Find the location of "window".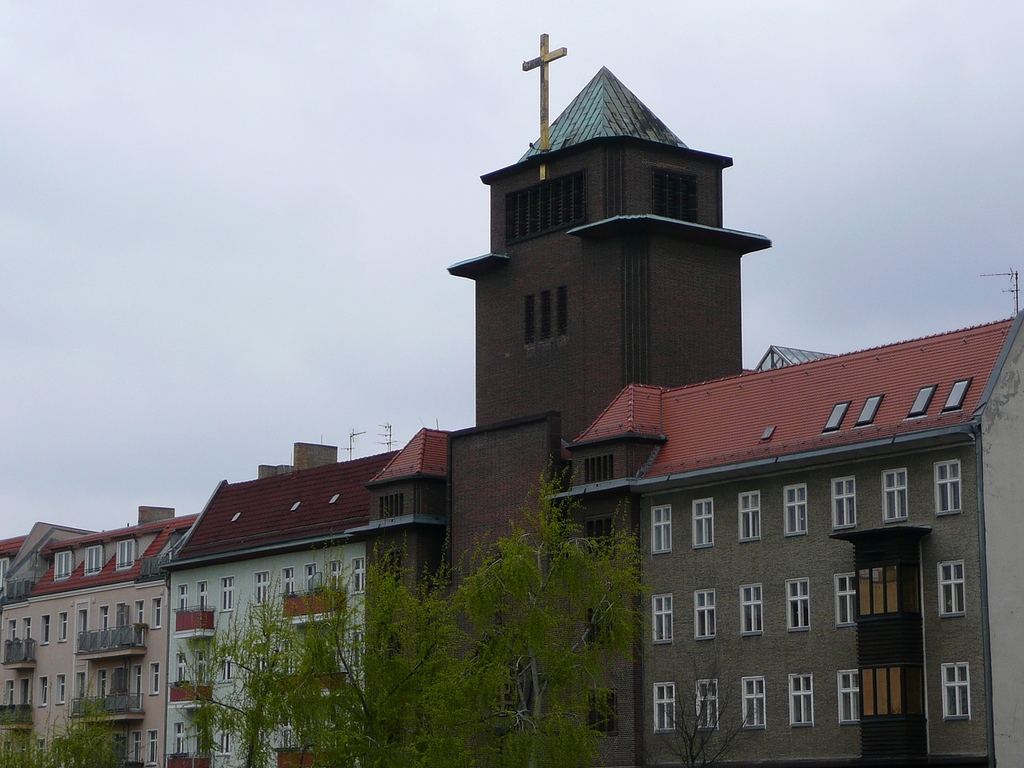
Location: locate(221, 647, 232, 682).
